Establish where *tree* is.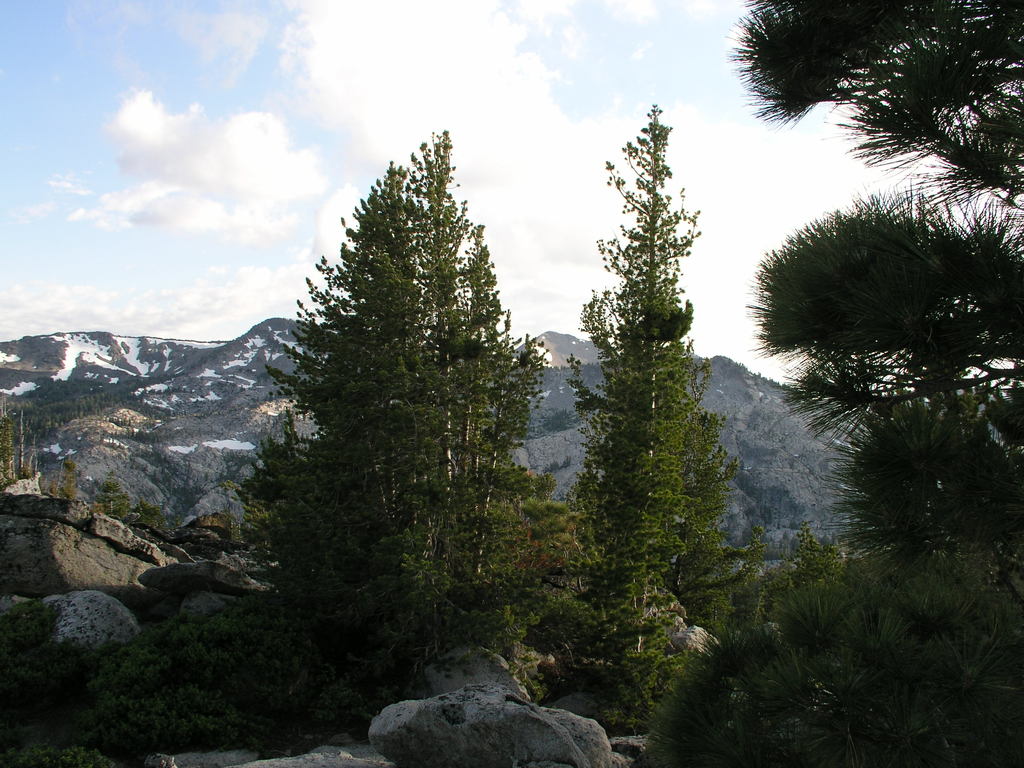
Established at region(232, 149, 547, 671).
